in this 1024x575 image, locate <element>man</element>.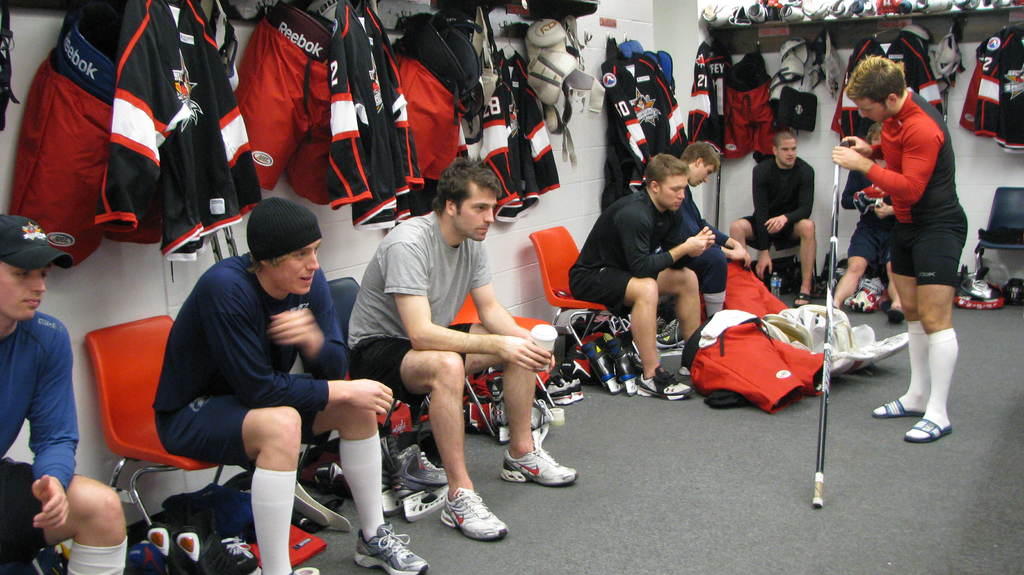
Bounding box: [835,154,906,318].
